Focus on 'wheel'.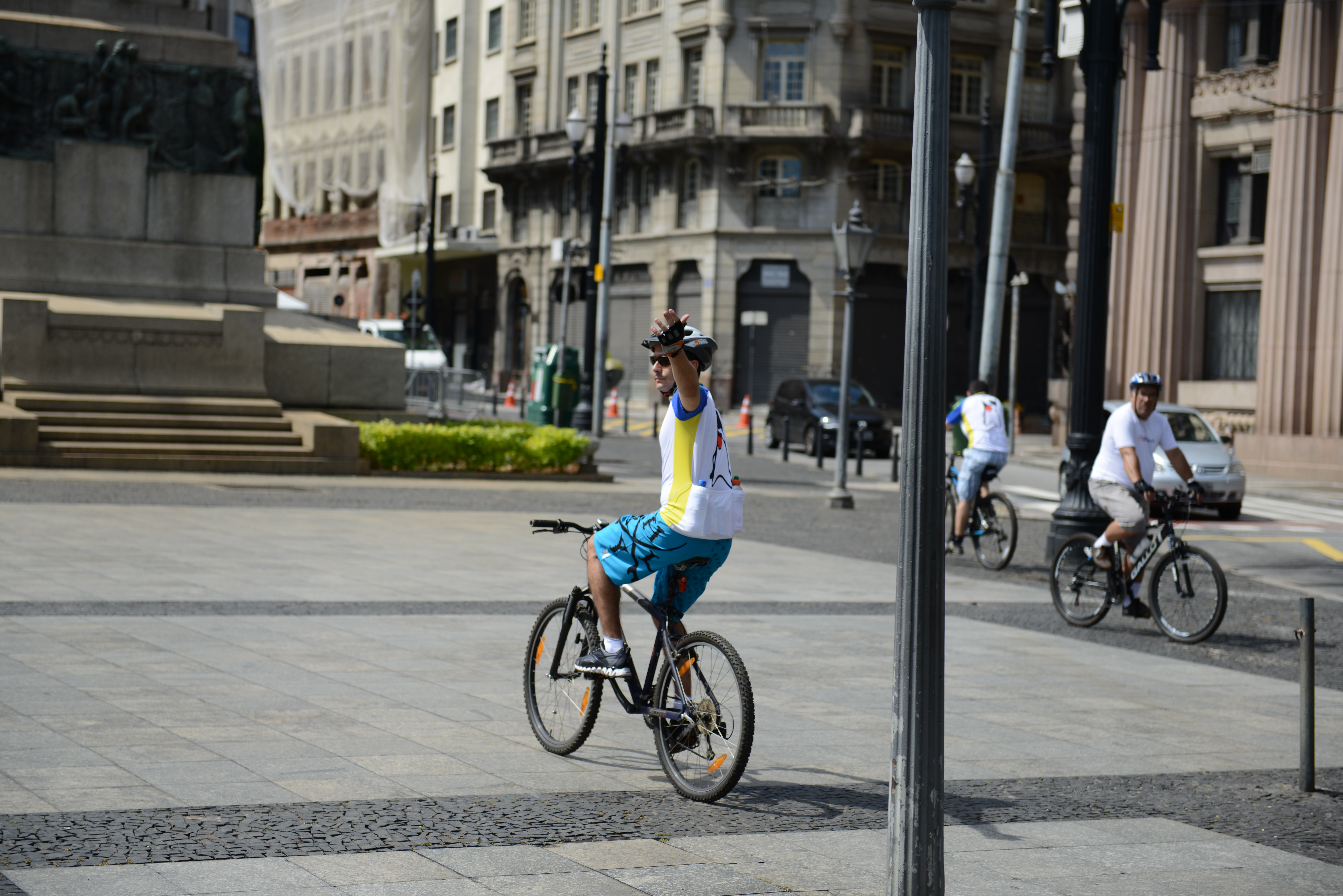
Focused at select_region(139, 77, 142, 81).
